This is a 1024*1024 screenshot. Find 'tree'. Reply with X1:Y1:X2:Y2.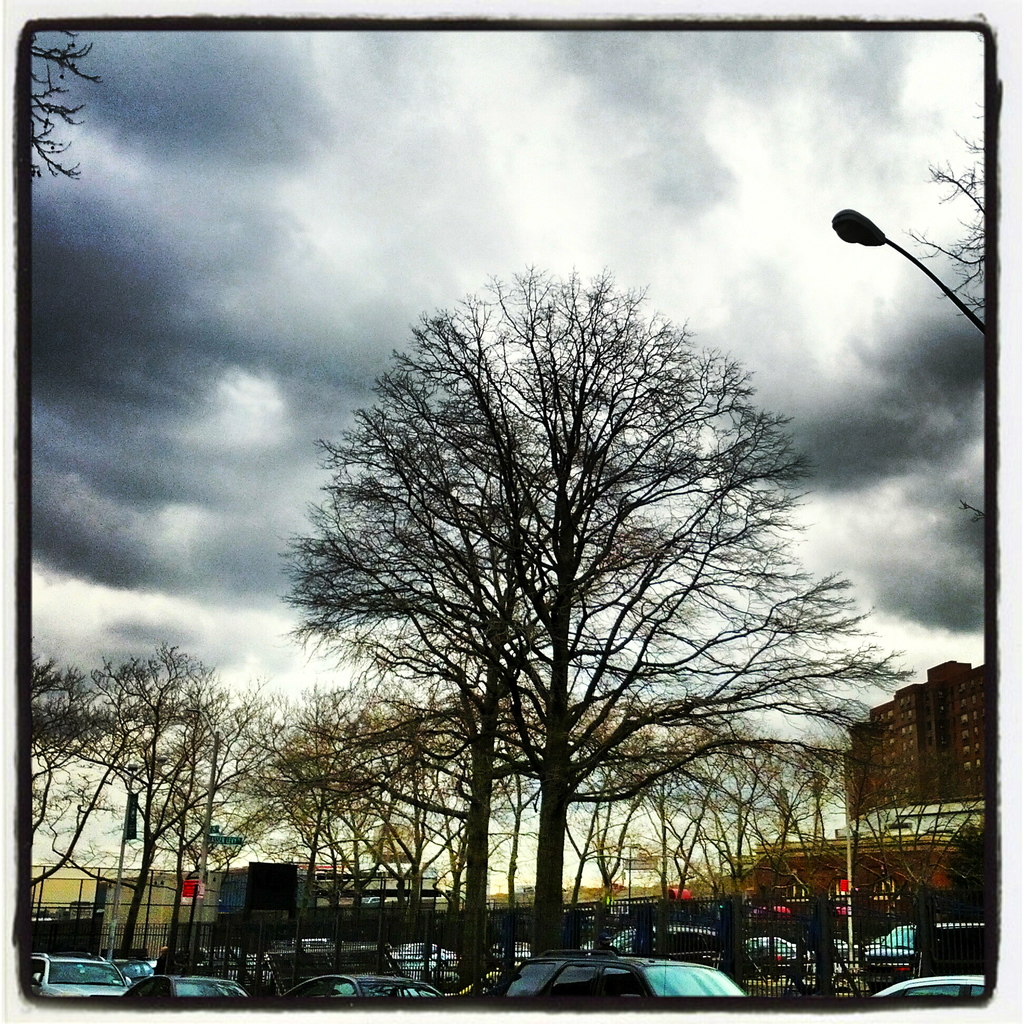
898:101:996:321.
